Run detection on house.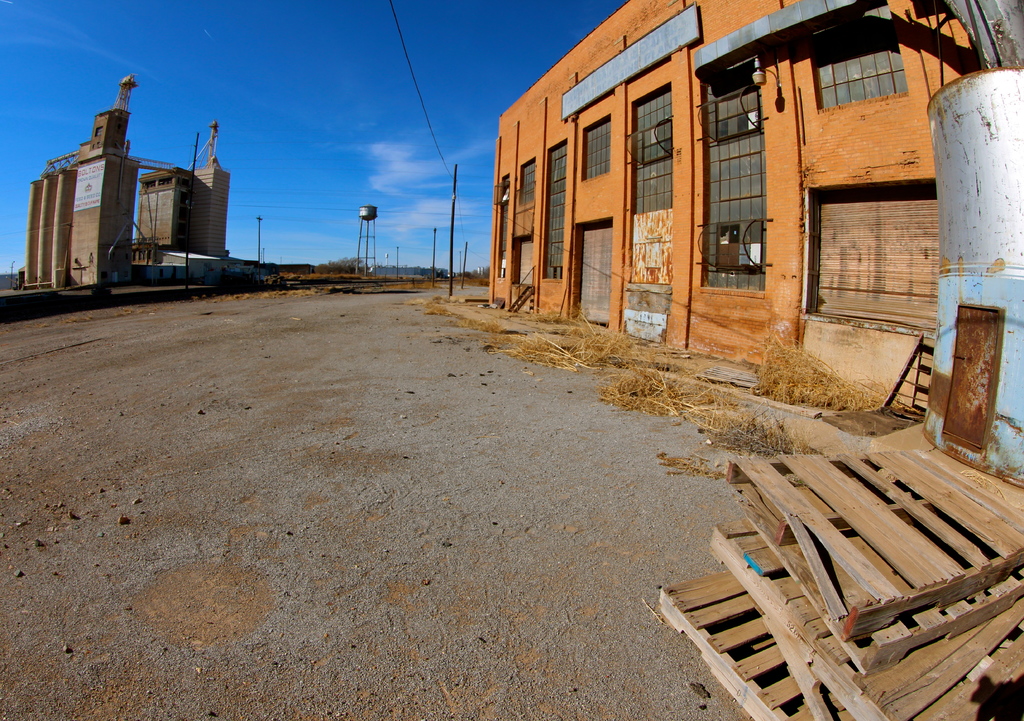
Result: l=488, t=0, r=1019, b=394.
